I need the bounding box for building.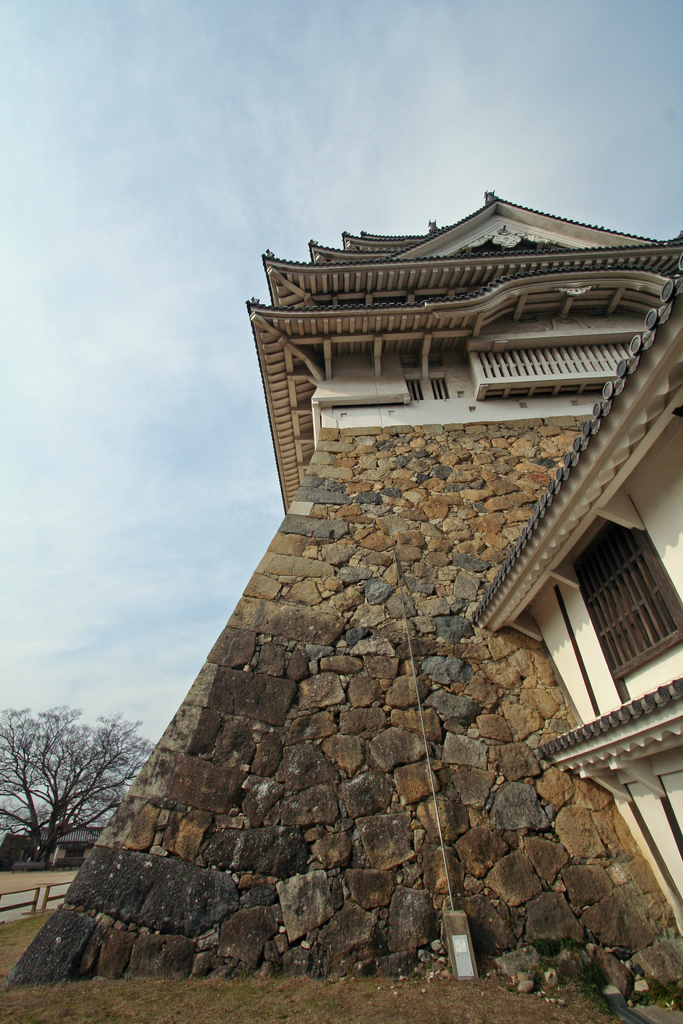
Here it is: [0,190,682,1002].
